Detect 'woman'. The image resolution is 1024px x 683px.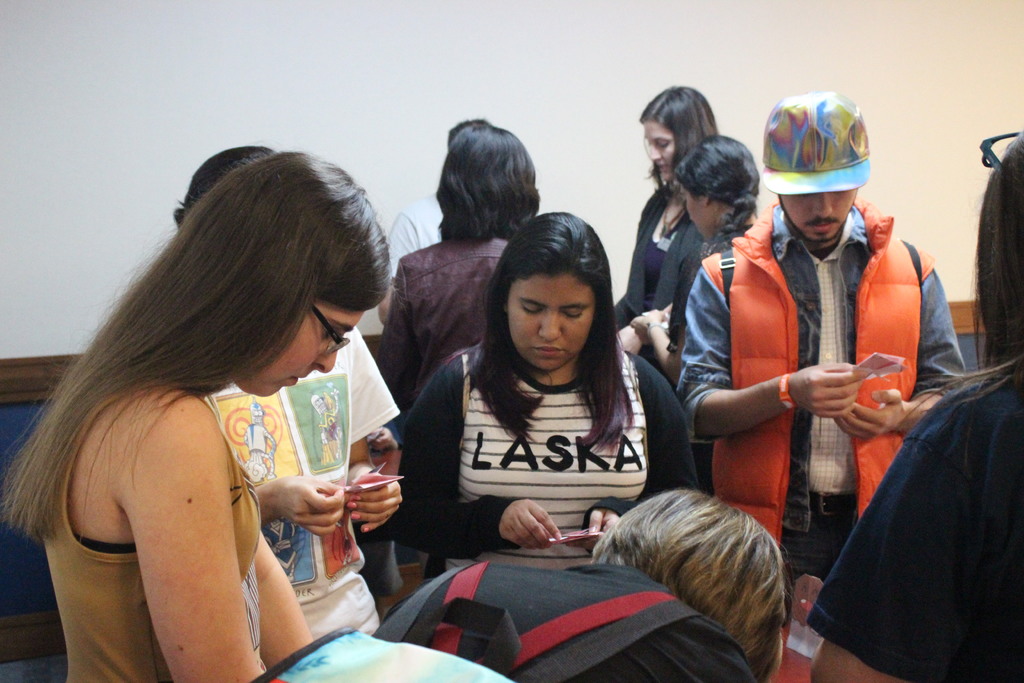
x1=626, y1=133, x2=772, y2=396.
